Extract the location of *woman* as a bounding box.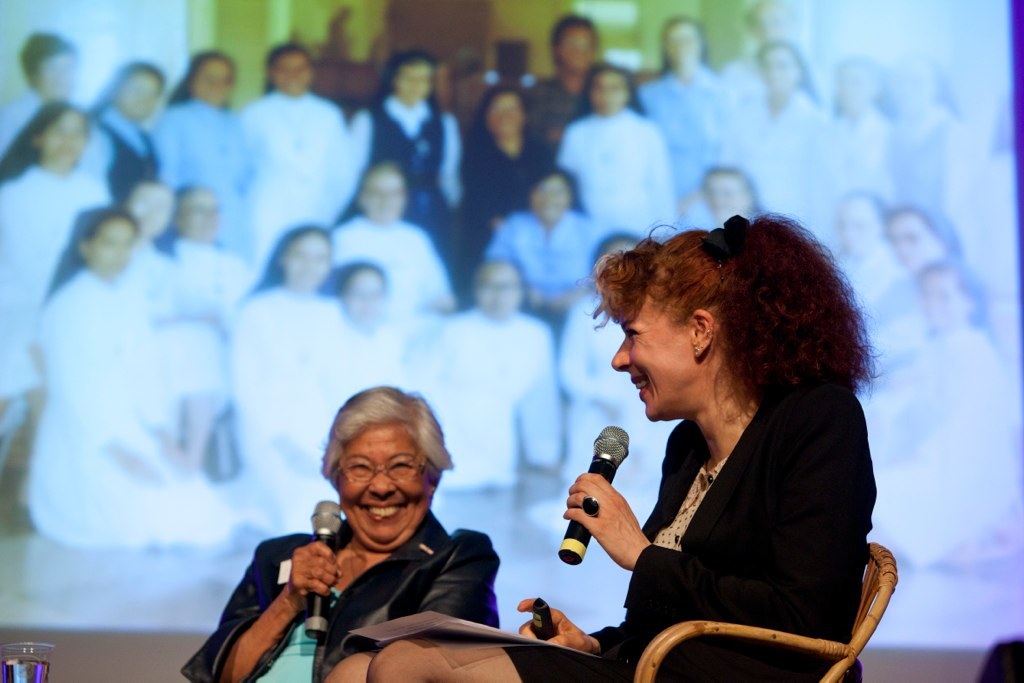
476,171,605,320.
